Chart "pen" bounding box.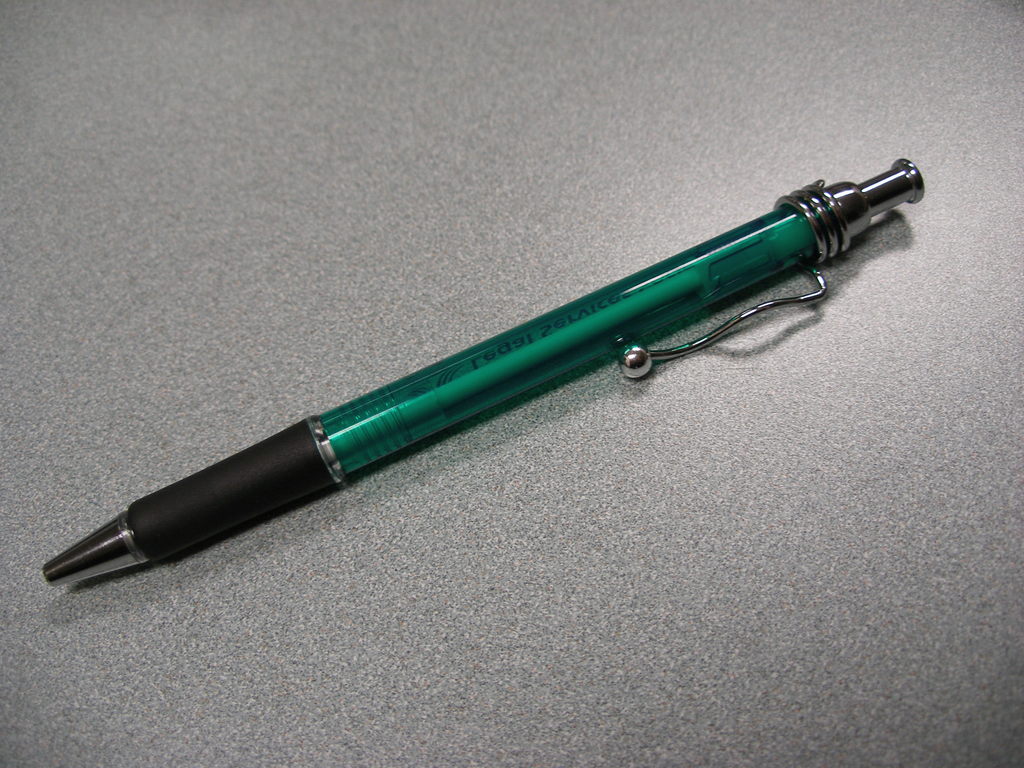
Charted: pyautogui.locateOnScreen(42, 143, 927, 579).
